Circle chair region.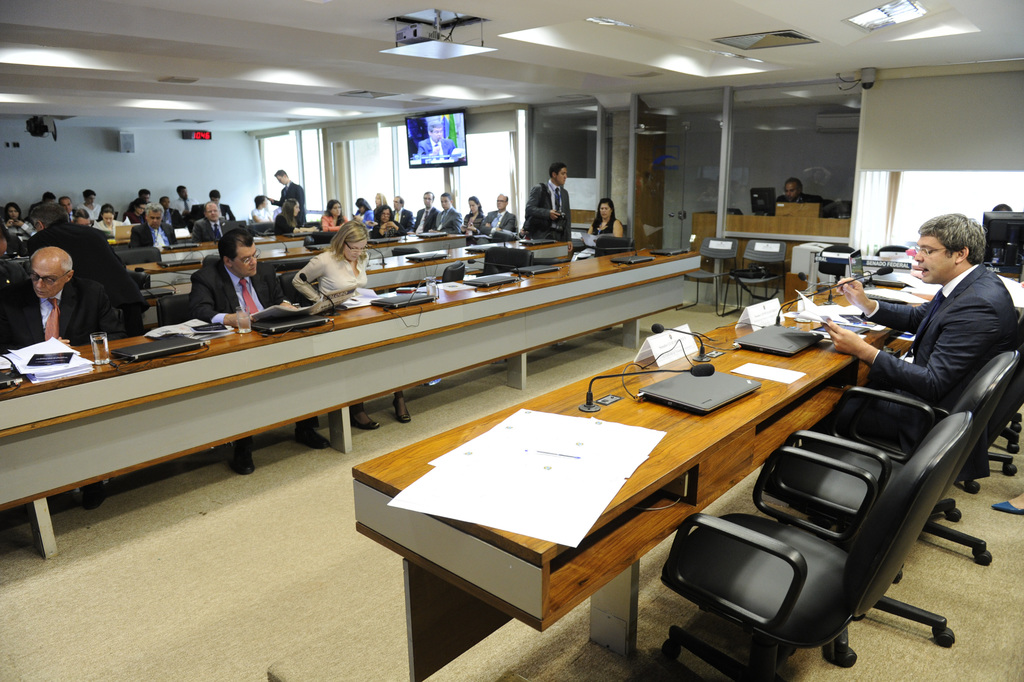
Region: (x1=307, y1=227, x2=336, y2=245).
